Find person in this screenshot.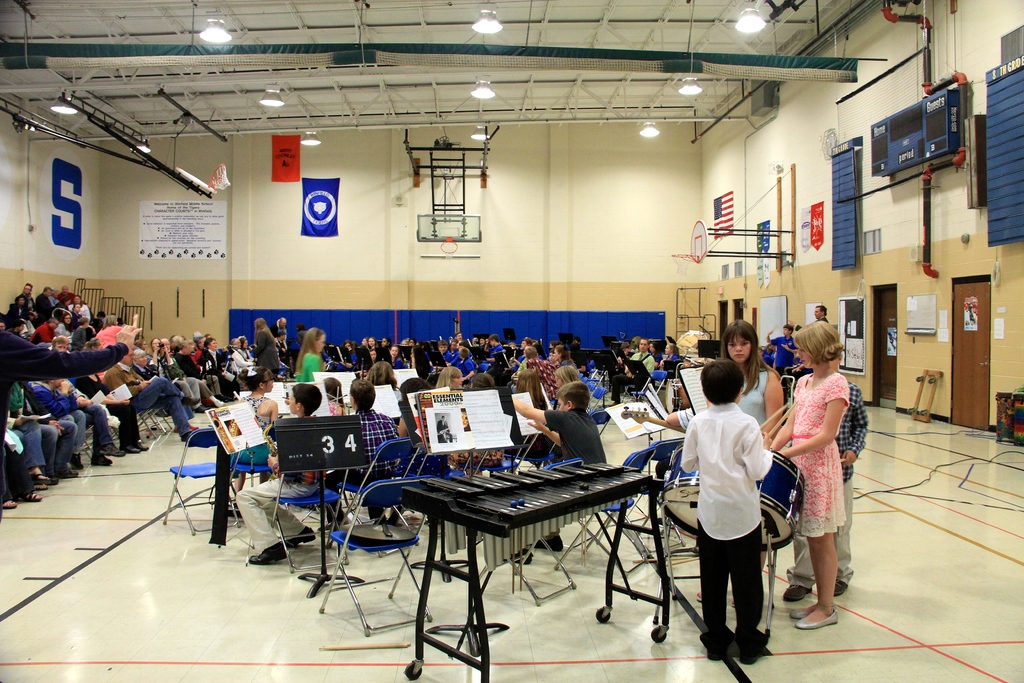
The bounding box for person is (502,373,612,466).
